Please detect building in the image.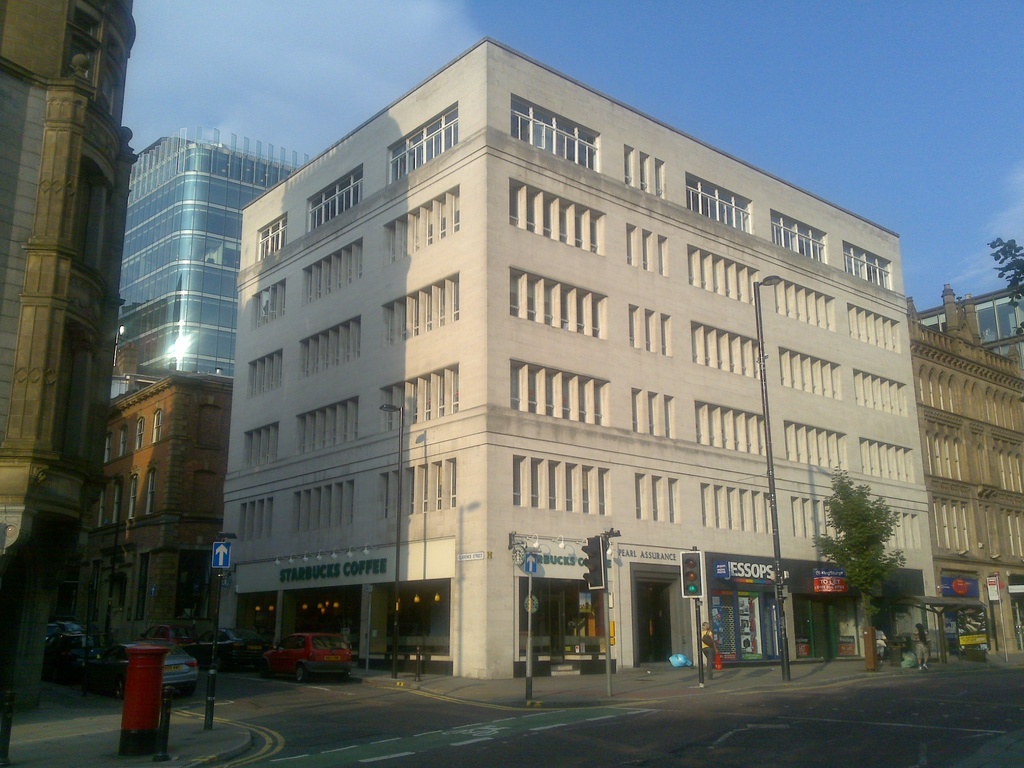
[0,0,139,716].
